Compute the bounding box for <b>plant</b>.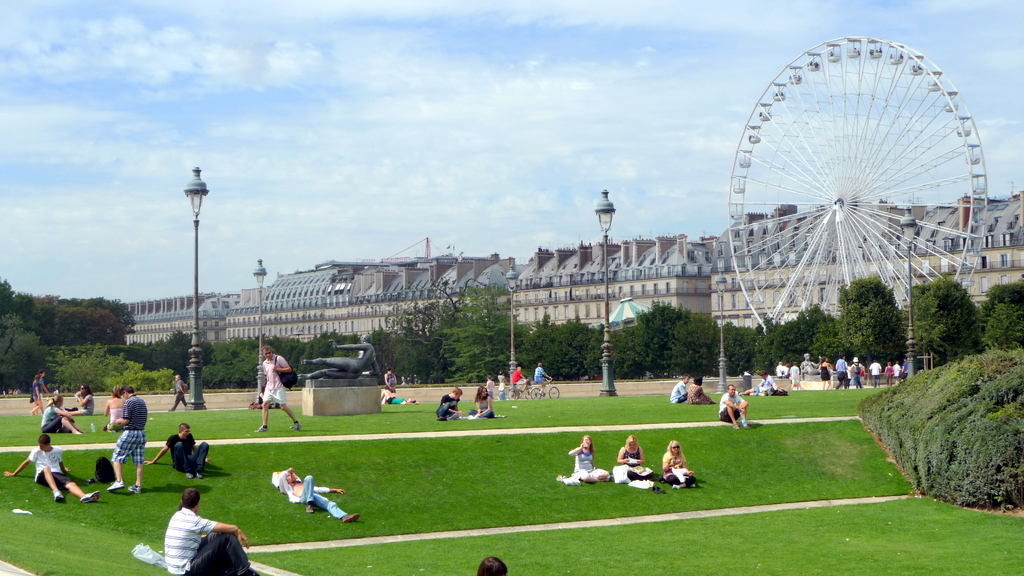
bbox=[857, 347, 1023, 509].
